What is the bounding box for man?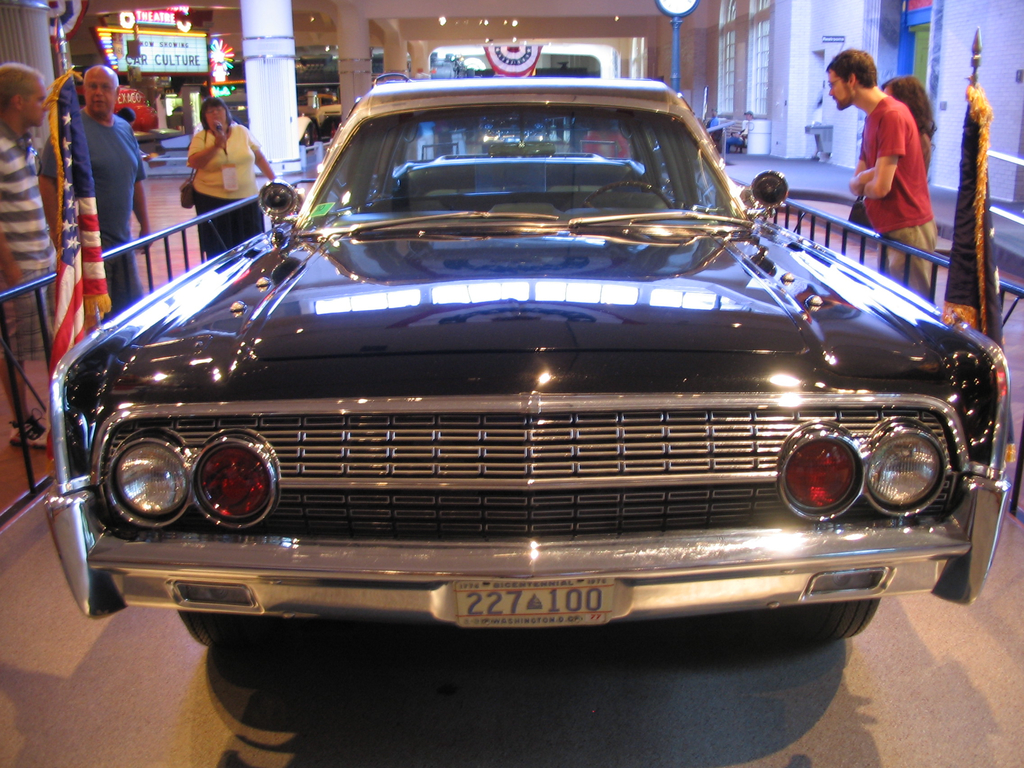
left=33, top=60, right=152, bottom=325.
